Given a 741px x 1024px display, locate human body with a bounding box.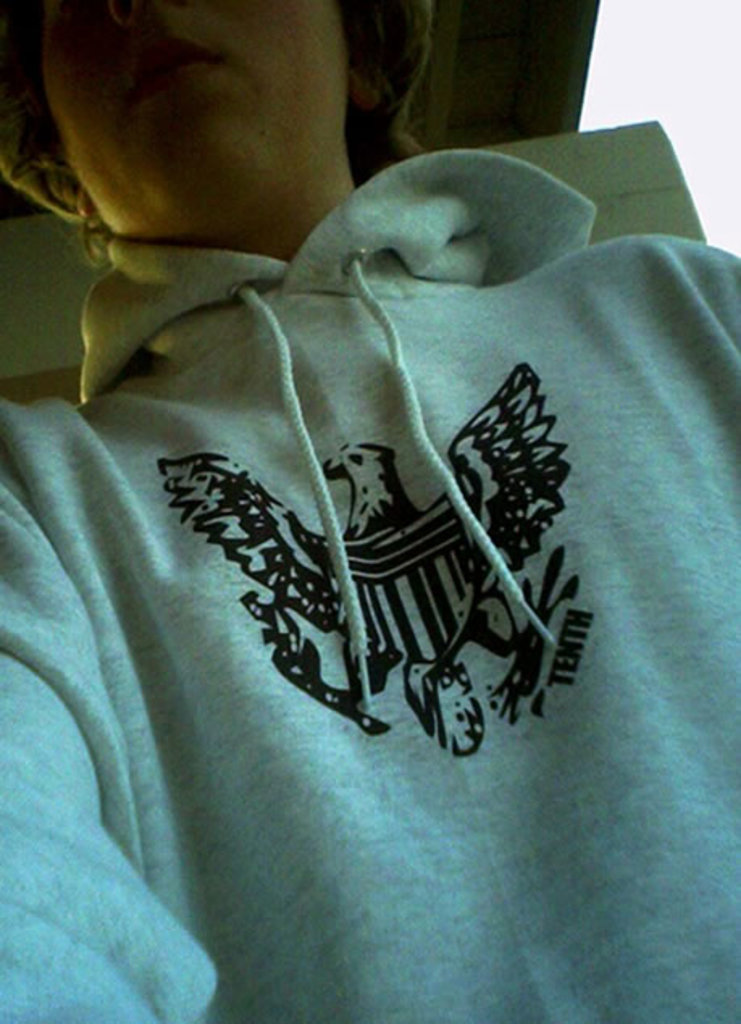
Located: <region>16, 58, 735, 1009</region>.
